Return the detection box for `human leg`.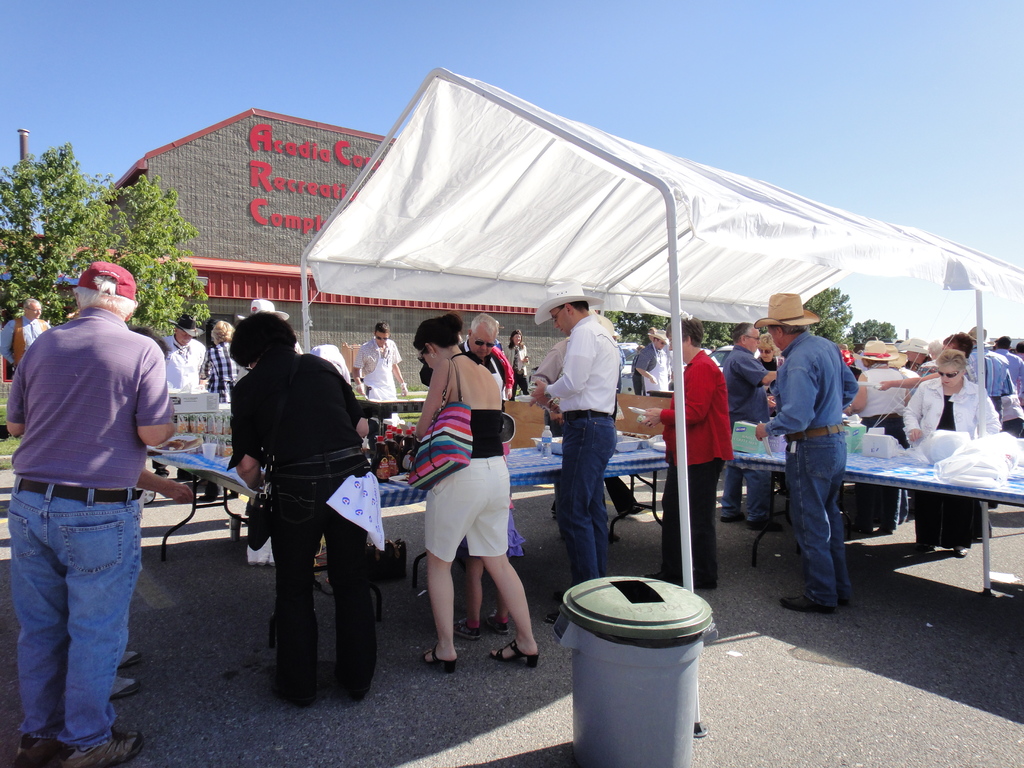
[left=559, top=472, right=605, bottom=591].
